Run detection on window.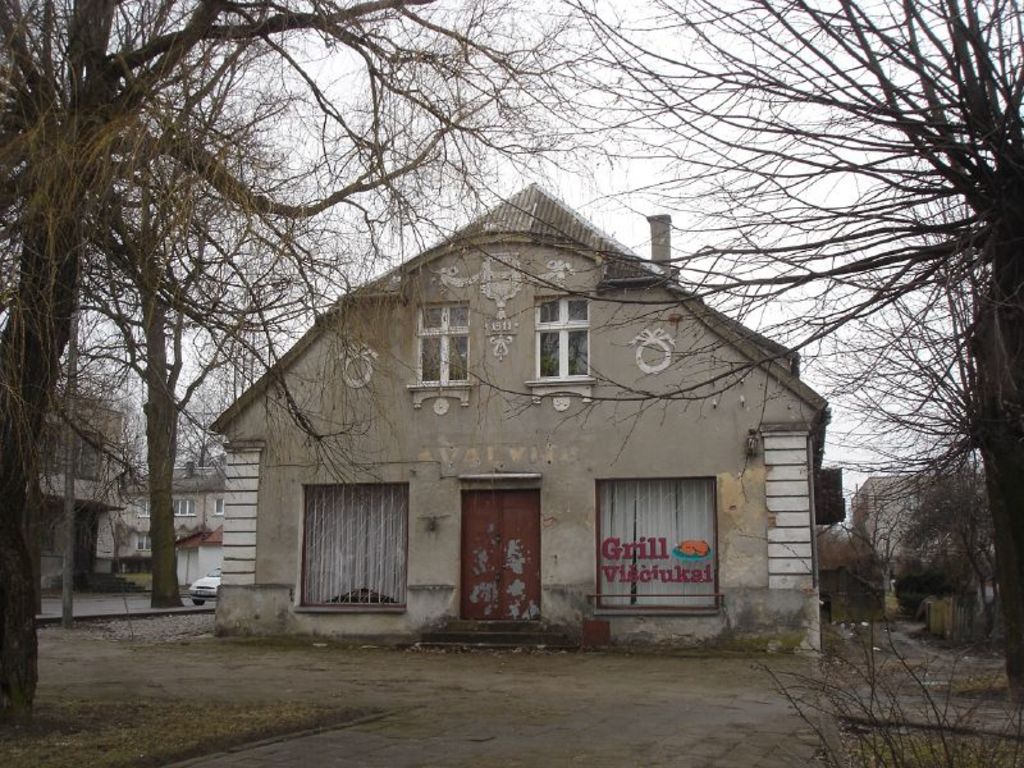
Result: detection(415, 301, 468, 390).
